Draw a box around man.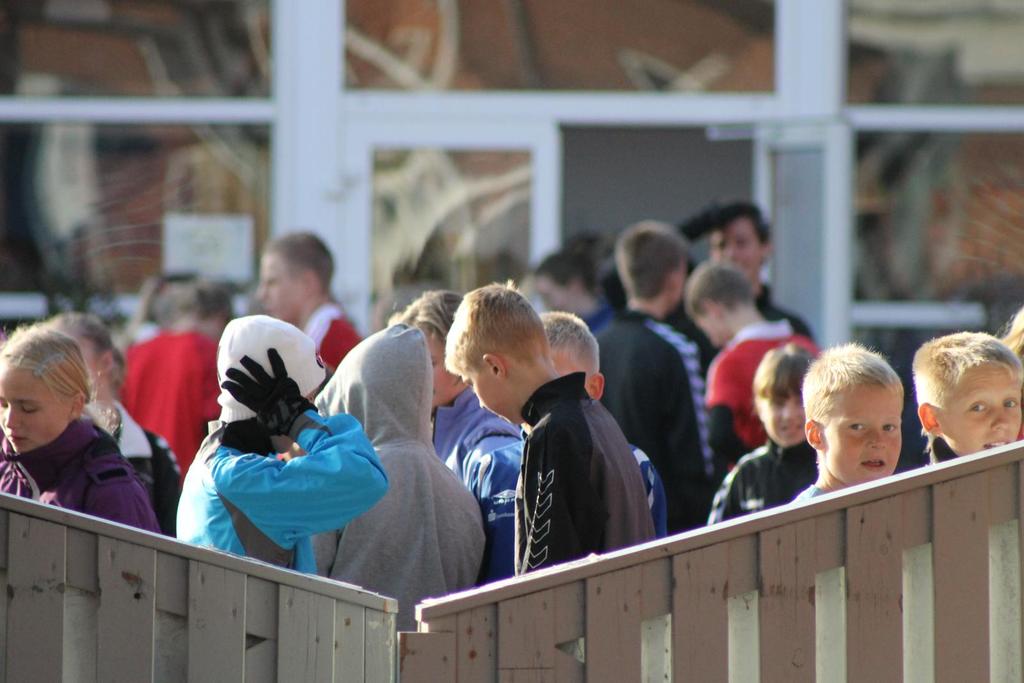
rect(594, 223, 724, 535).
